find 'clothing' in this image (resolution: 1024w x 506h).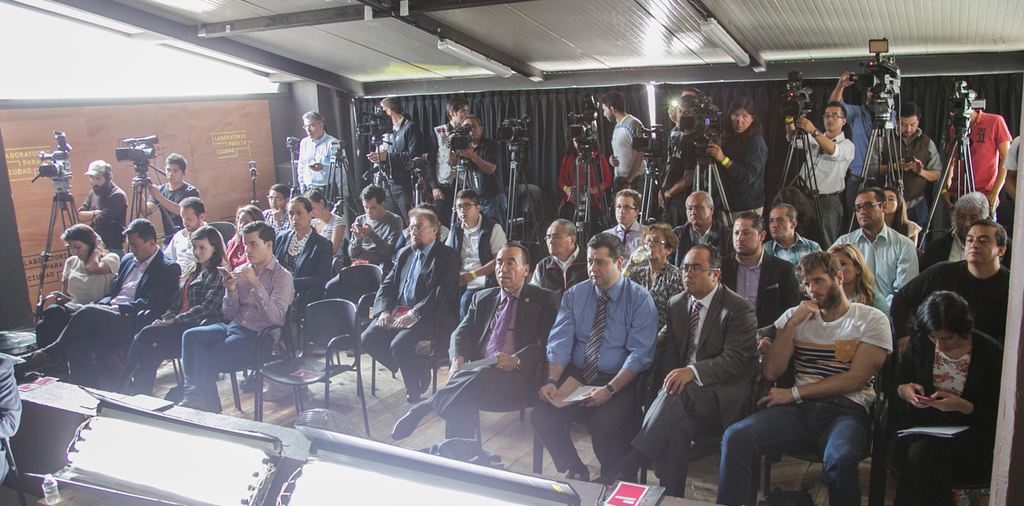
(x1=46, y1=249, x2=183, y2=363).
